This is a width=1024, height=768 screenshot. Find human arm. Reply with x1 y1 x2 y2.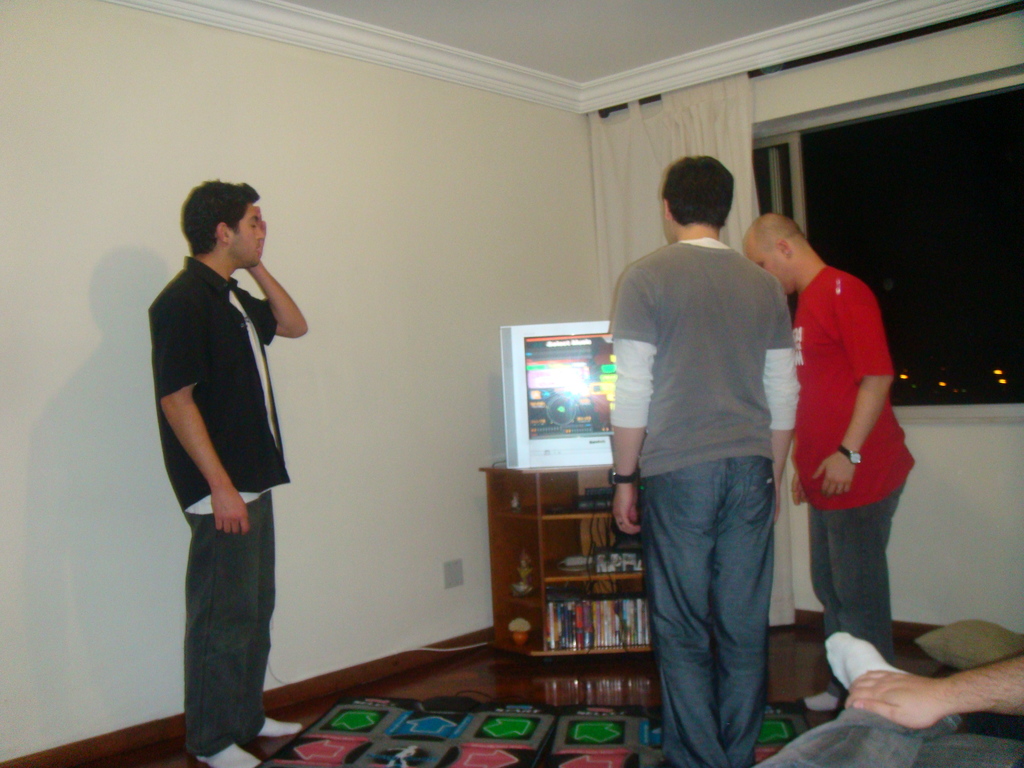
602 264 662 533.
